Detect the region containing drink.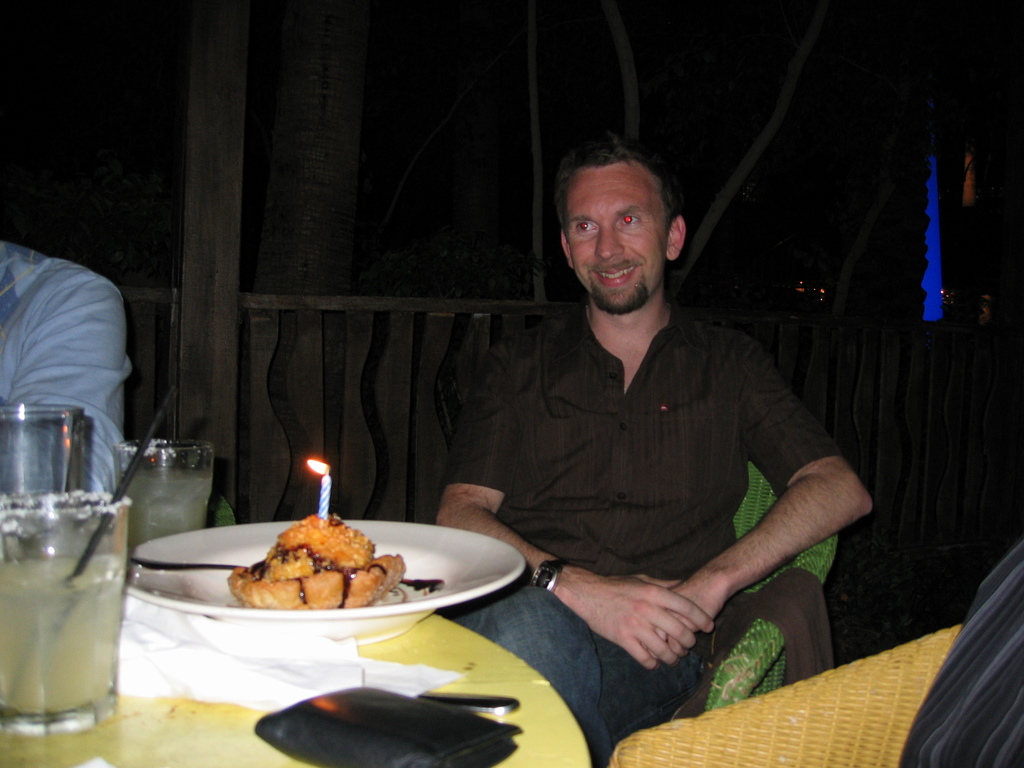
x1=123 y1=463 x2=215 y2=553.
